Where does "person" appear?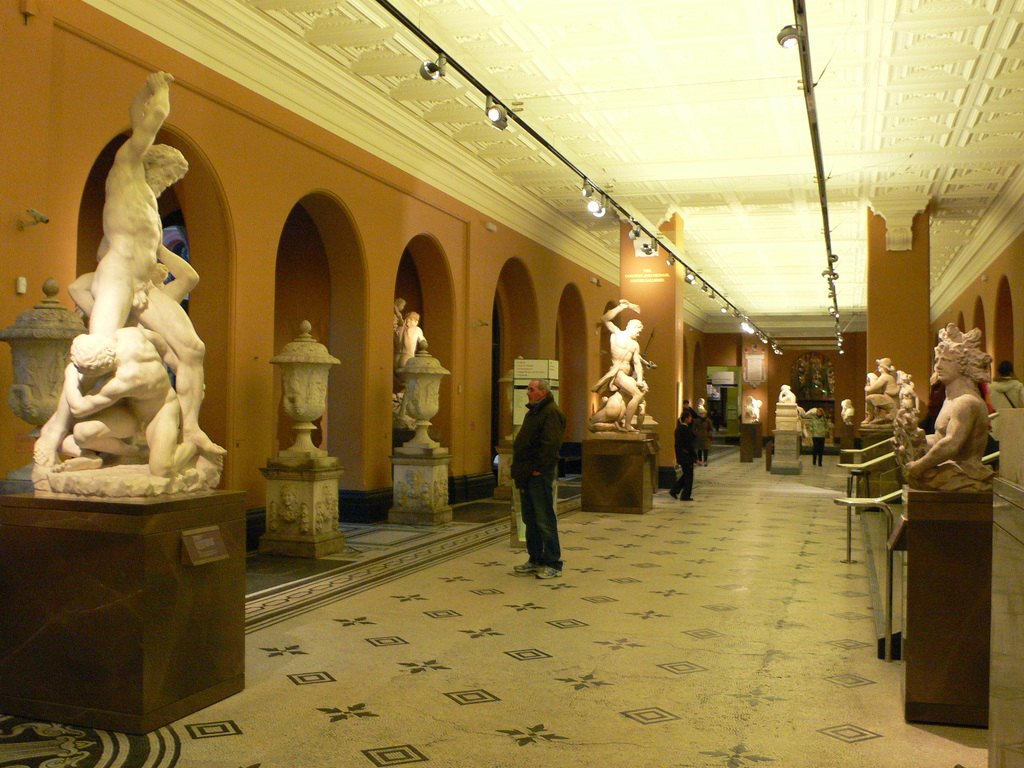
Appears at pyautogui.locateOnScreen(591, 300, 650, 430).
